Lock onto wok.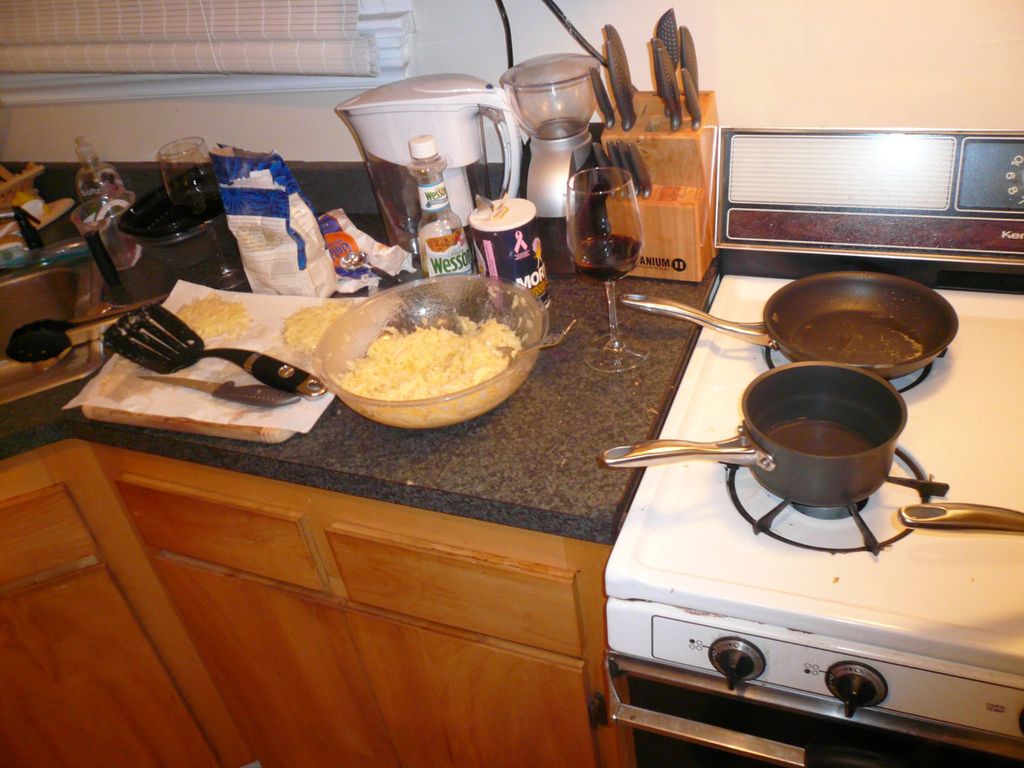
Locked: {"left": 616, "top": 264, "right": 961, "bottom": 378}.
